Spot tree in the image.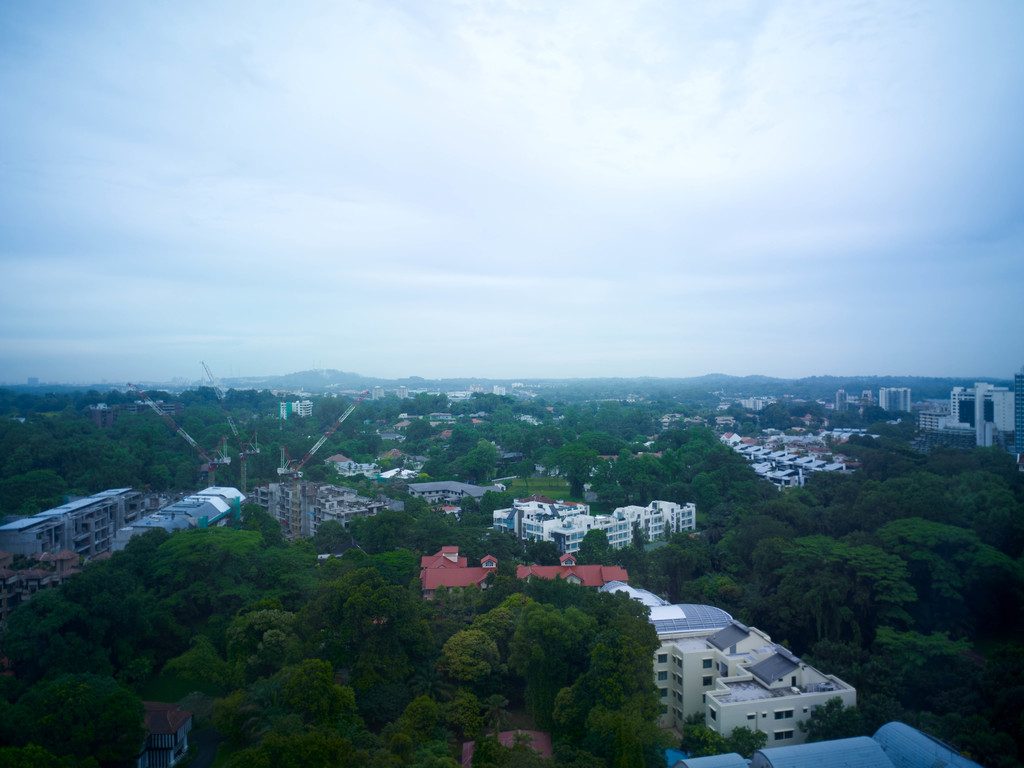
tree found at l=916, t=476, r=959, b=516.
